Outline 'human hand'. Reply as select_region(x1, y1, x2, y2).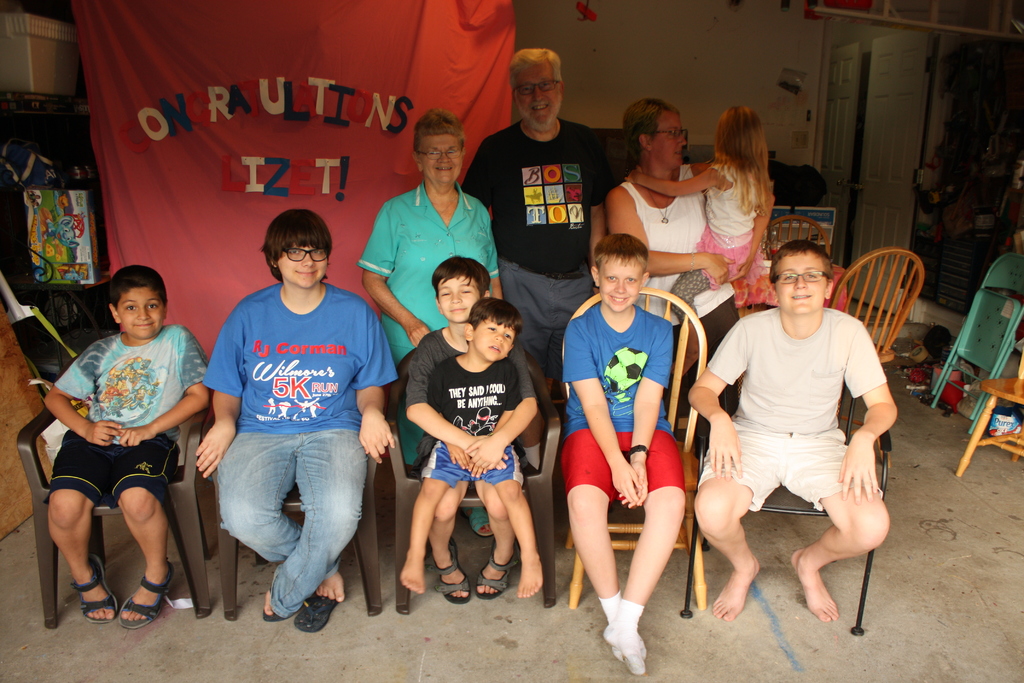
select_region(463, 441, 502, 466).
